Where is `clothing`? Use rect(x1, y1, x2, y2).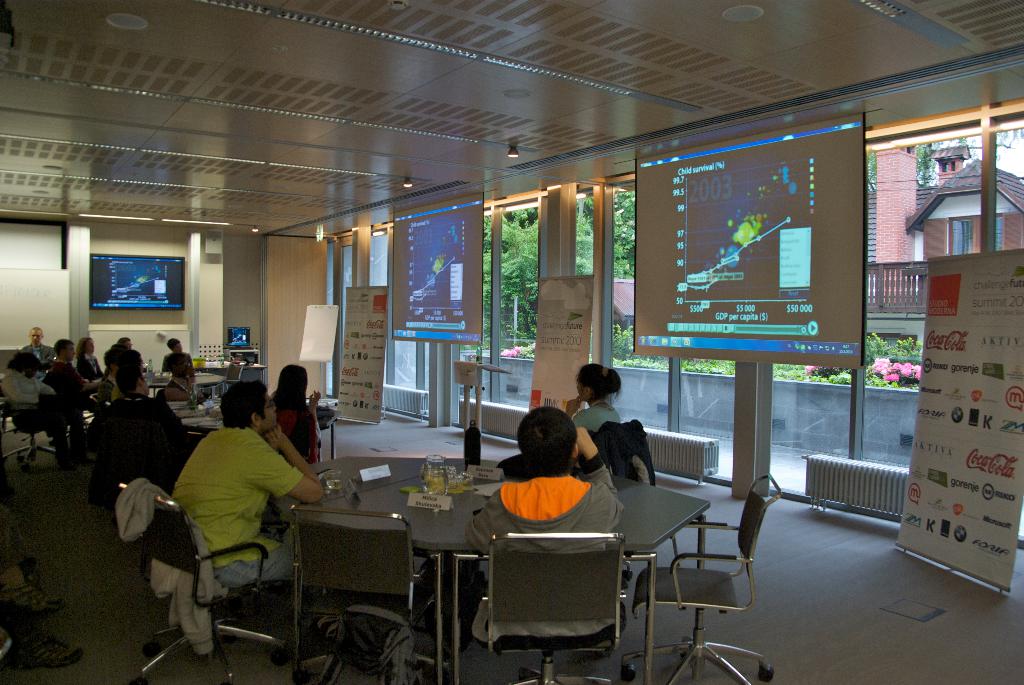
rect(81, 392, 191, 494).
